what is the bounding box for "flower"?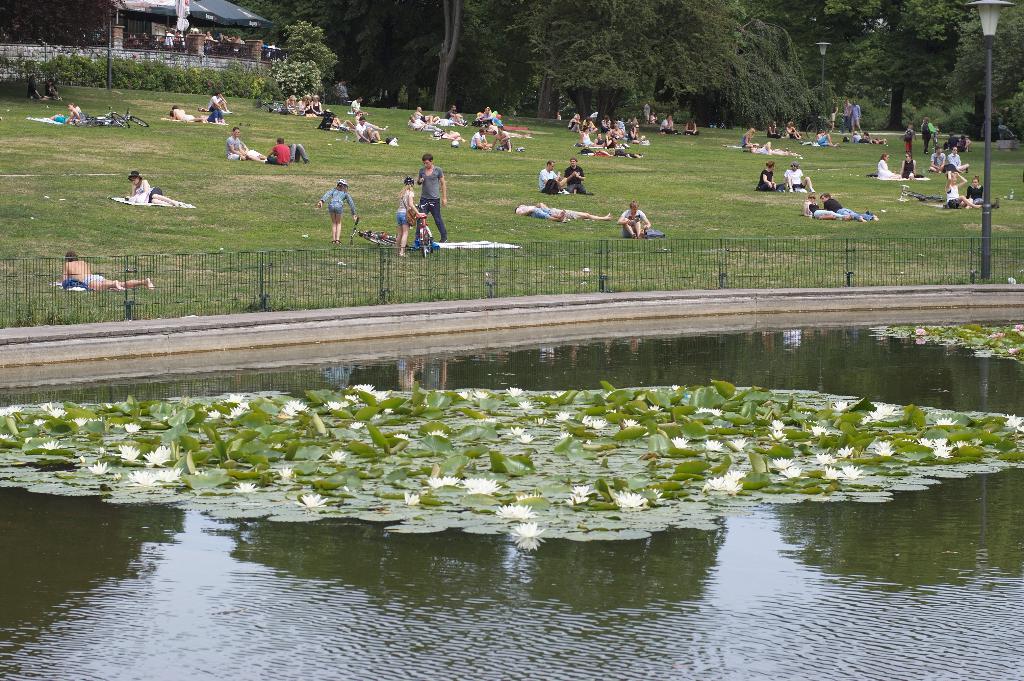
[348, 420, 372, 429].
